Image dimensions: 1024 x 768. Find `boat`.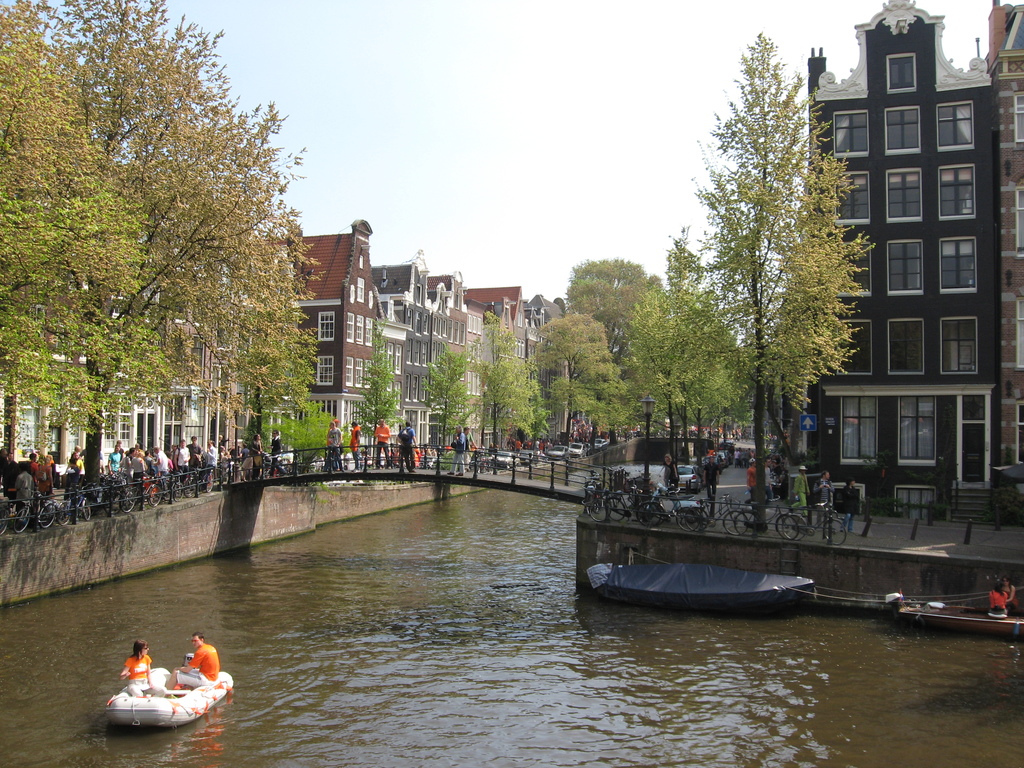
bbox=(582, 556, 819, 616).
